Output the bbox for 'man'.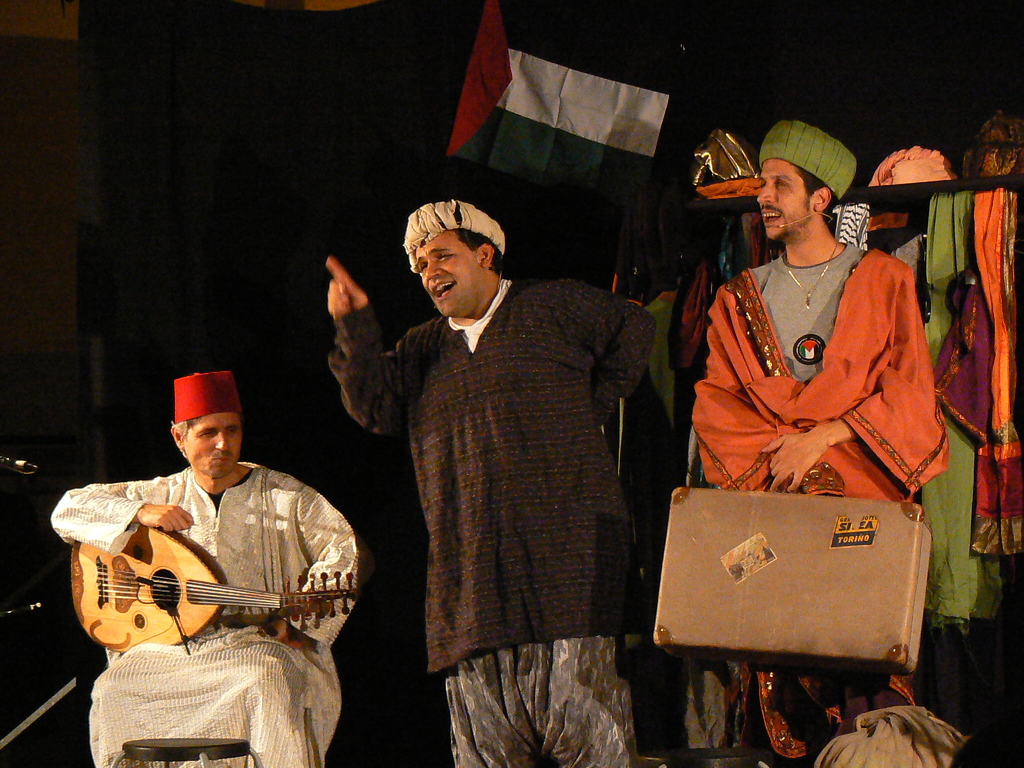
(336, 200, 689, 742).
